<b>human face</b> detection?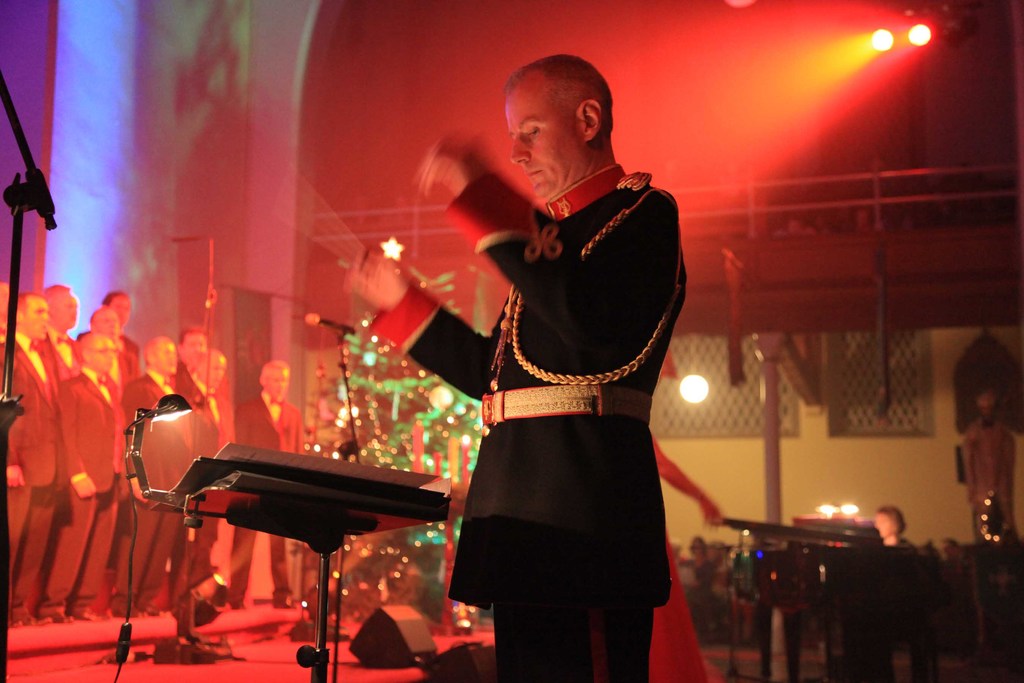
rect(159, 341, 175, 377)
